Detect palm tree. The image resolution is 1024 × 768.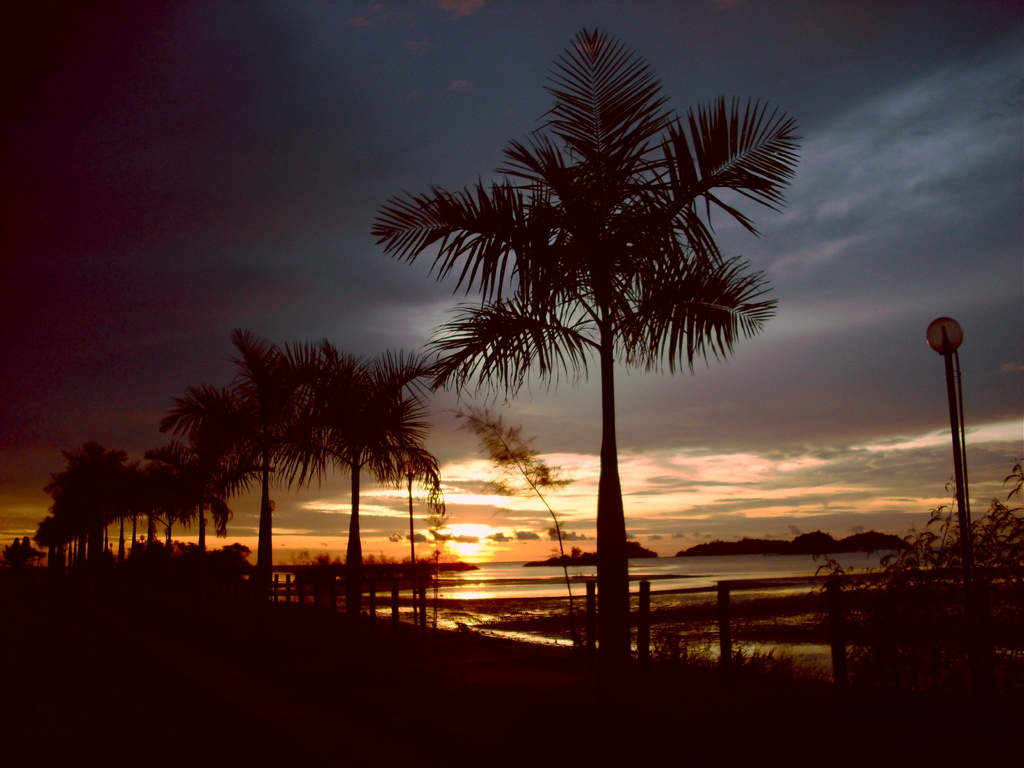
<region>63, 438, 126, 564</region>.
